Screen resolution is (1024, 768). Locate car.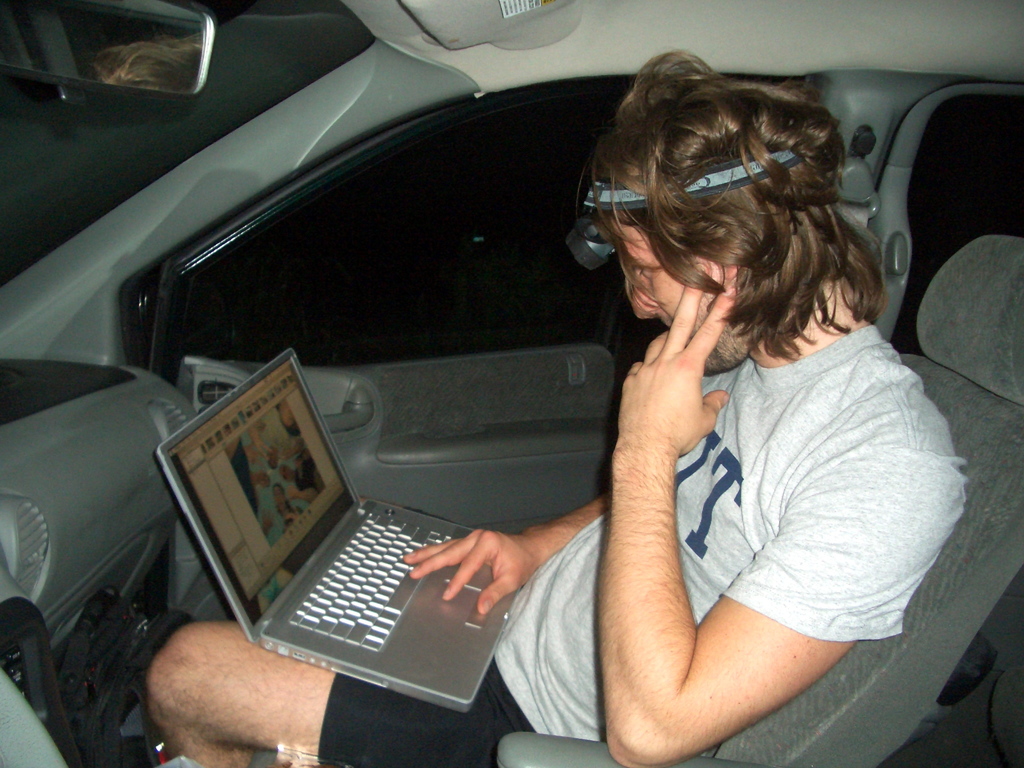
x1=0 y1=0 x2=1023 y2=767.
